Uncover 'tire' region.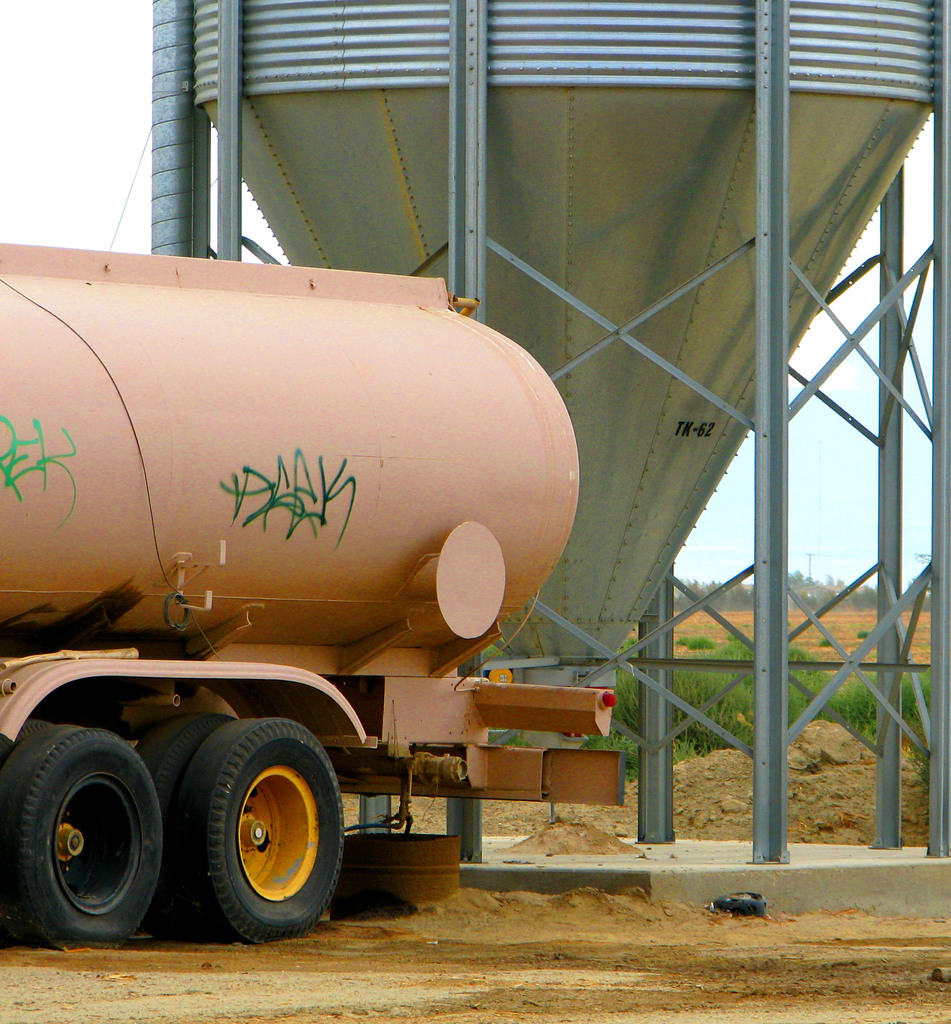
Uncovered: BBox(132, 707, 231, 938).
